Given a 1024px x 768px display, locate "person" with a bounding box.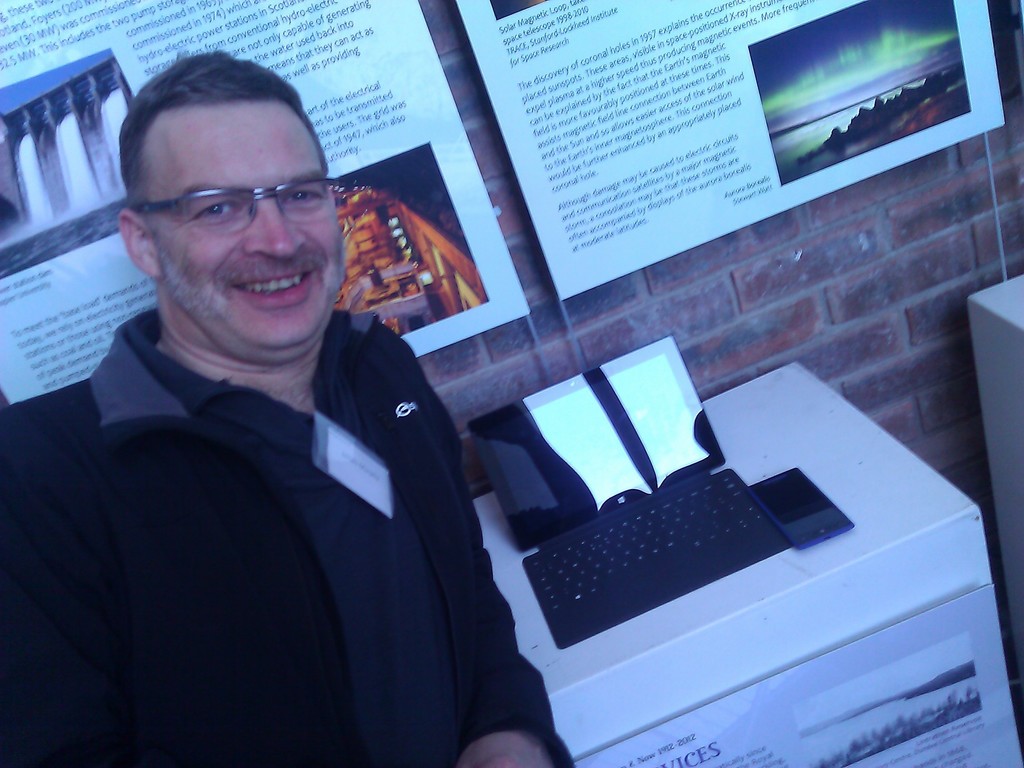
Located: <bbox>0, 54, 578, 767</bbox>.
